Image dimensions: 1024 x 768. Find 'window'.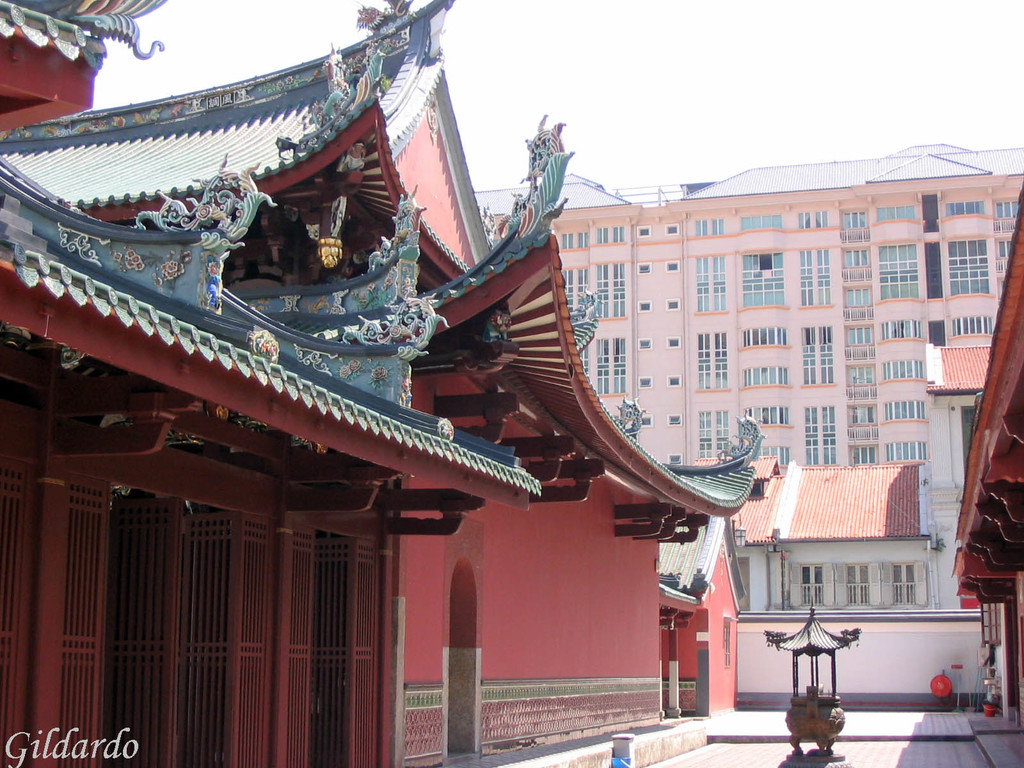
{"left": 669, "top": 335, "right": 679, "bottom": 347}.
